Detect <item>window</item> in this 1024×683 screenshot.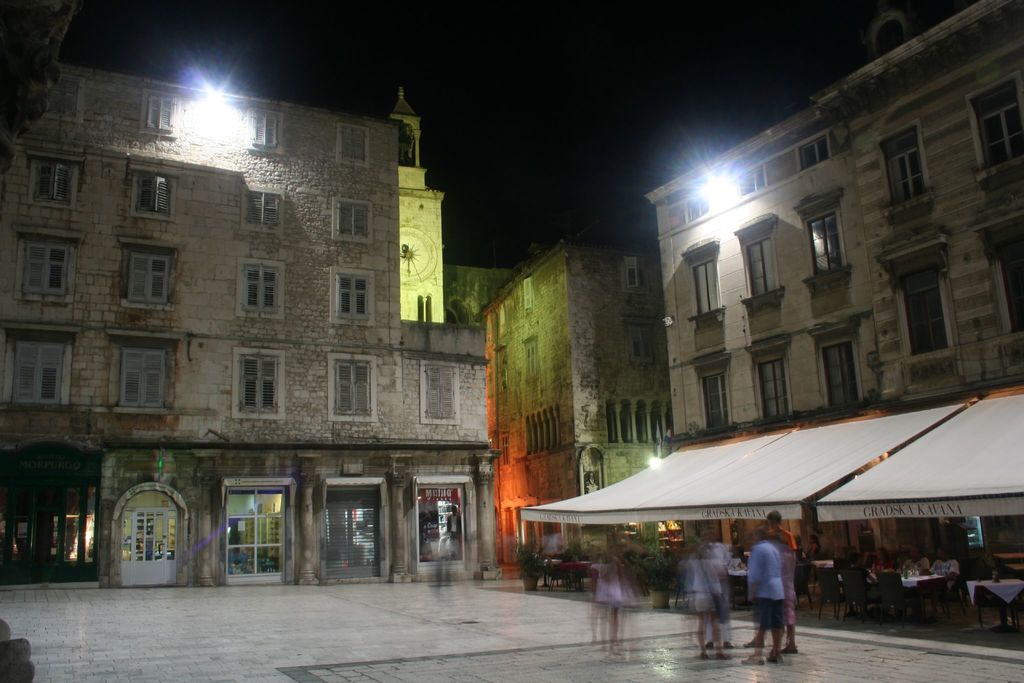
Detection: bbox=[811, 322, 866, 413].
